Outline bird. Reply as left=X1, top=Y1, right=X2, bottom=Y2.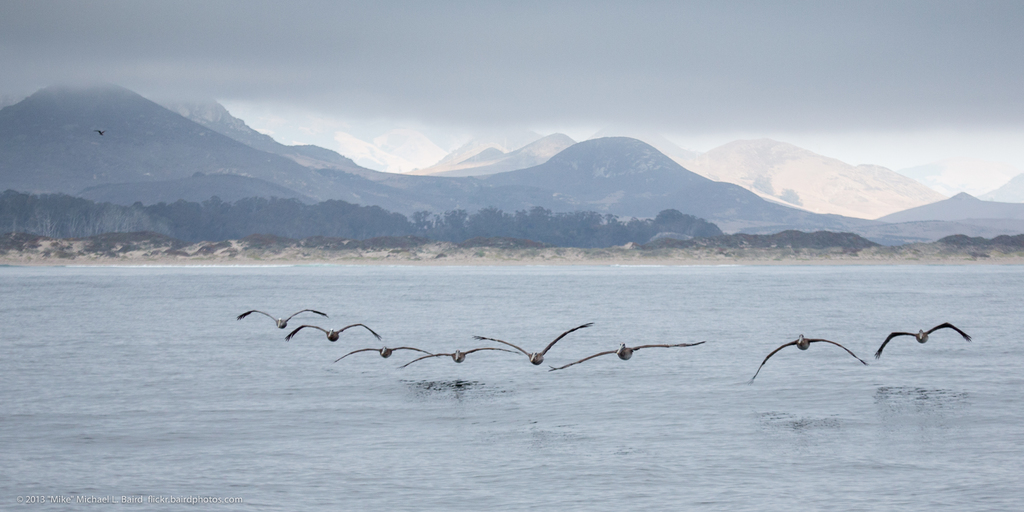
left=545, top=340, right=705, bottom=381.
